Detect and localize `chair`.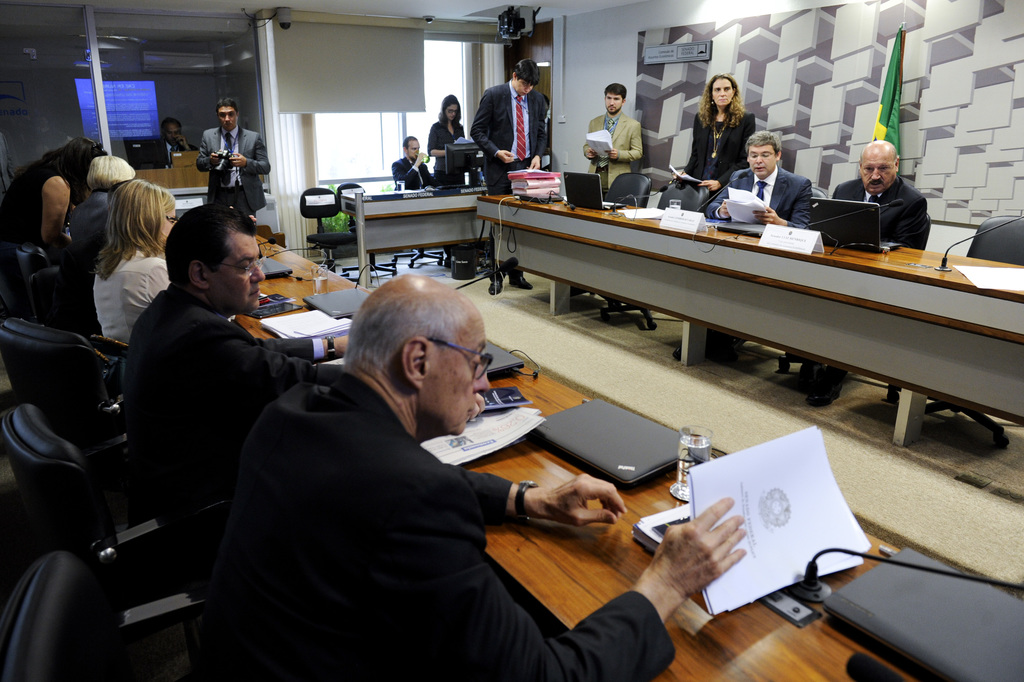
Localized at (877, 212, 1023, 456).
